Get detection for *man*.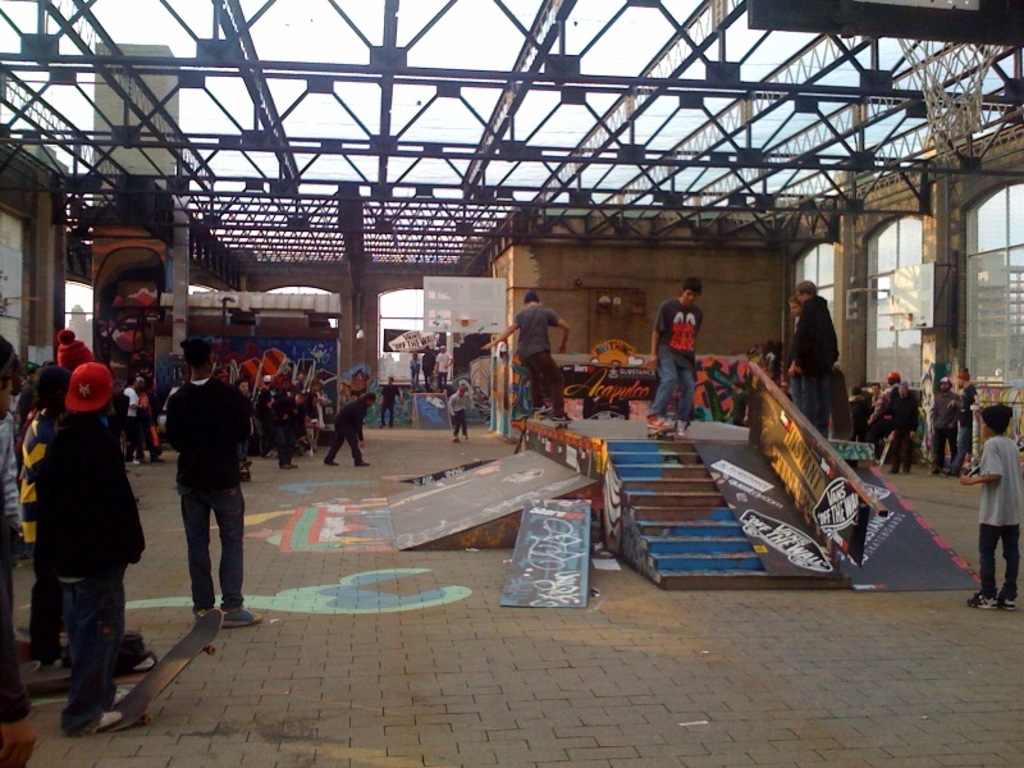
Detection: <box>481,291,568,416</box>.
